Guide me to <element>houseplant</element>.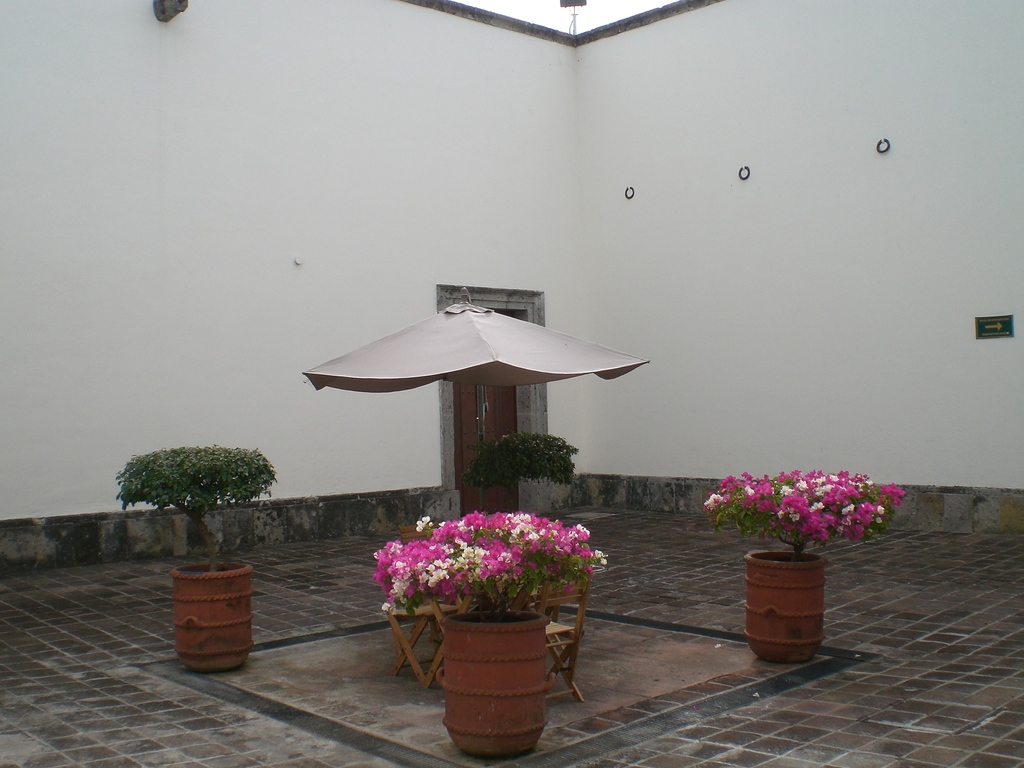
Guidance: <region>113, 447, 278, 669</region>.
